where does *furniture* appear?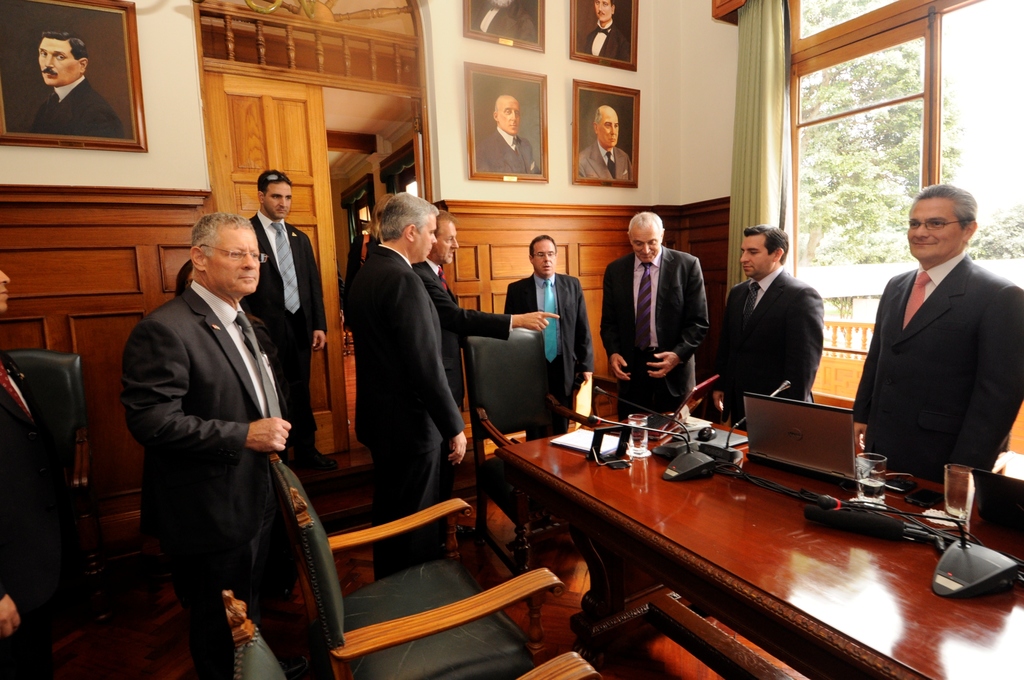
Appears at region(268, 452, 569, 679).
